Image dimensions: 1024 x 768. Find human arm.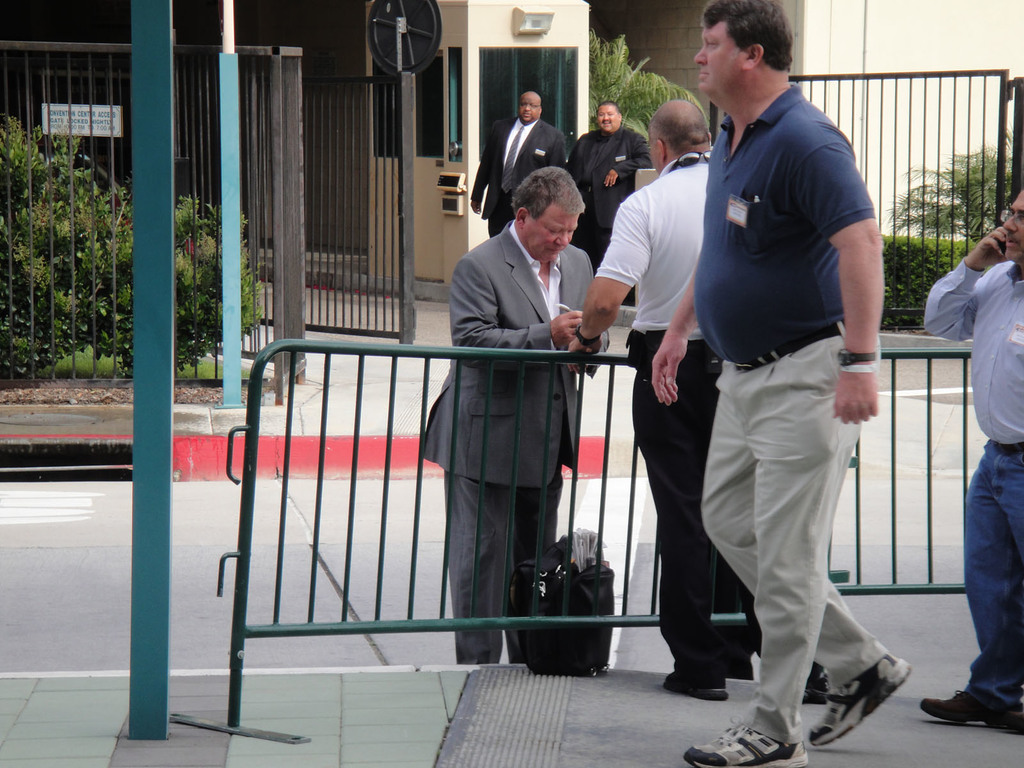
box(463, 115, 503, 212).
